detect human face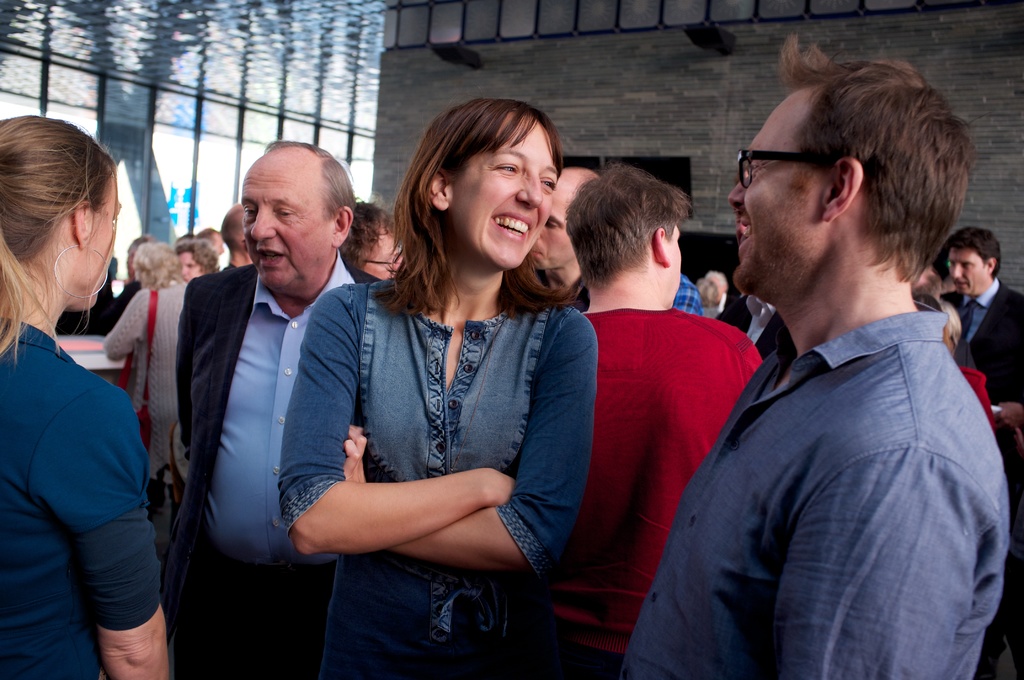
725:84:829:293
